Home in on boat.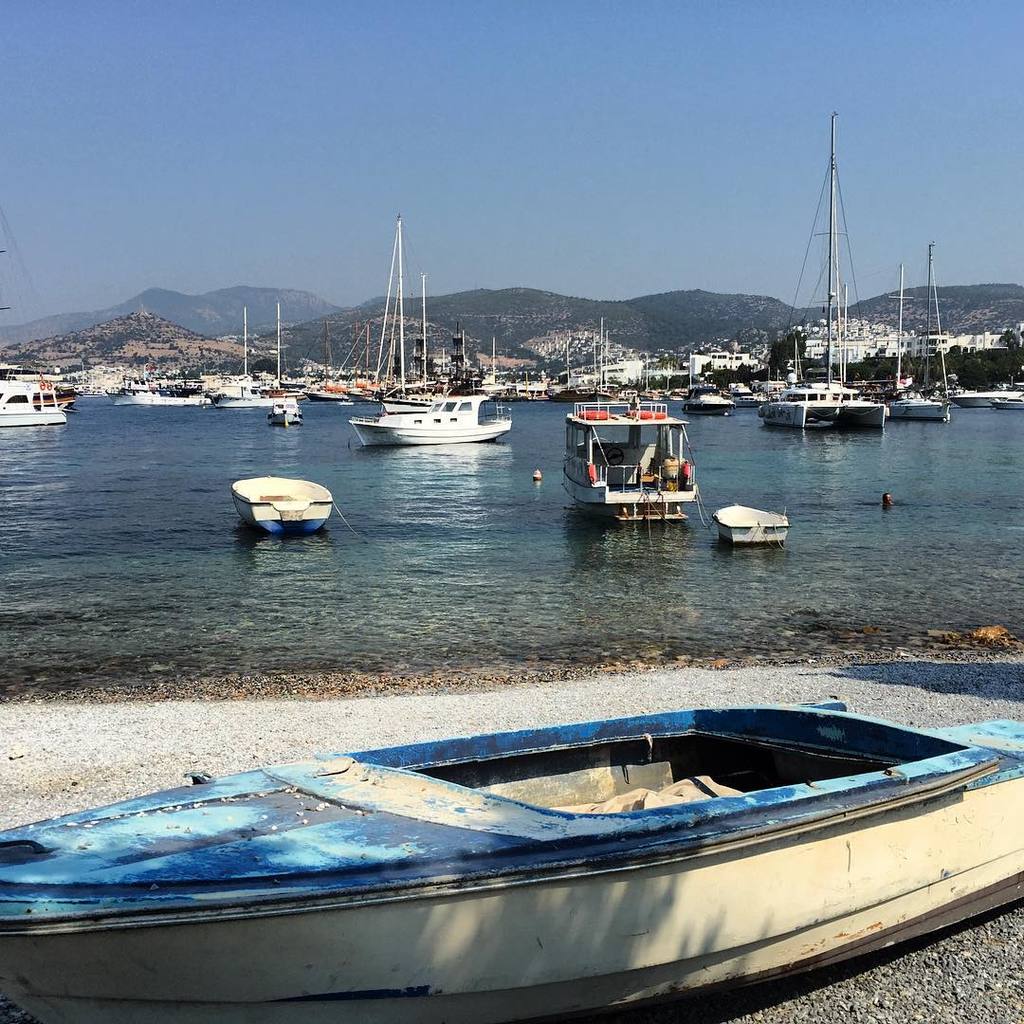
Homed in at locate(593, 327, 637, 415).
